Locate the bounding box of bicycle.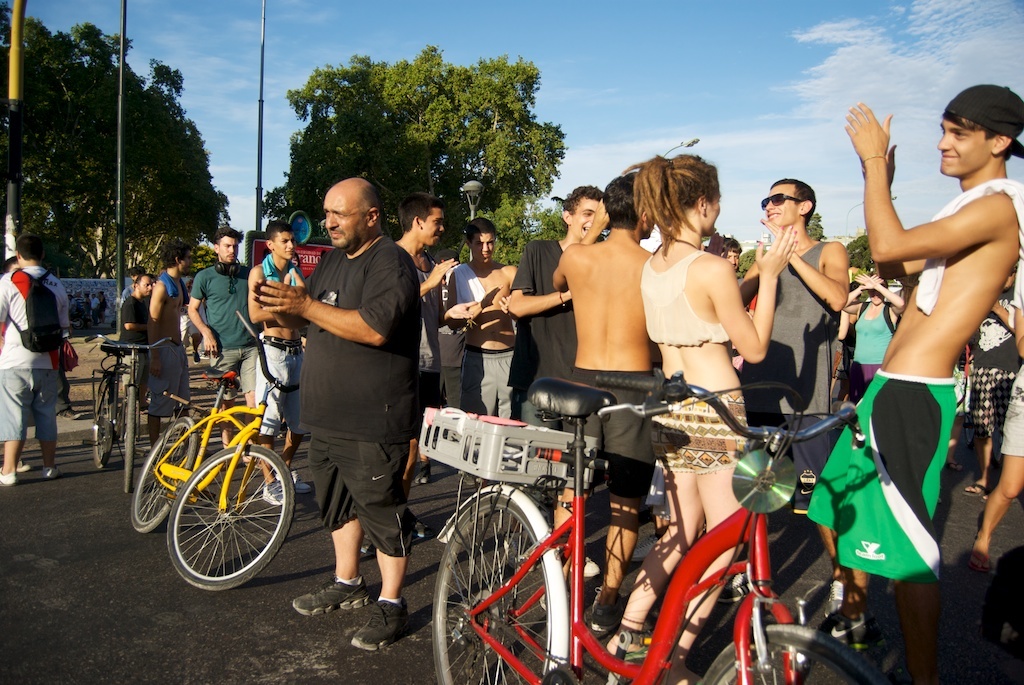
Bounding box: x1=434 y1=367 x2=891 y2=684.
